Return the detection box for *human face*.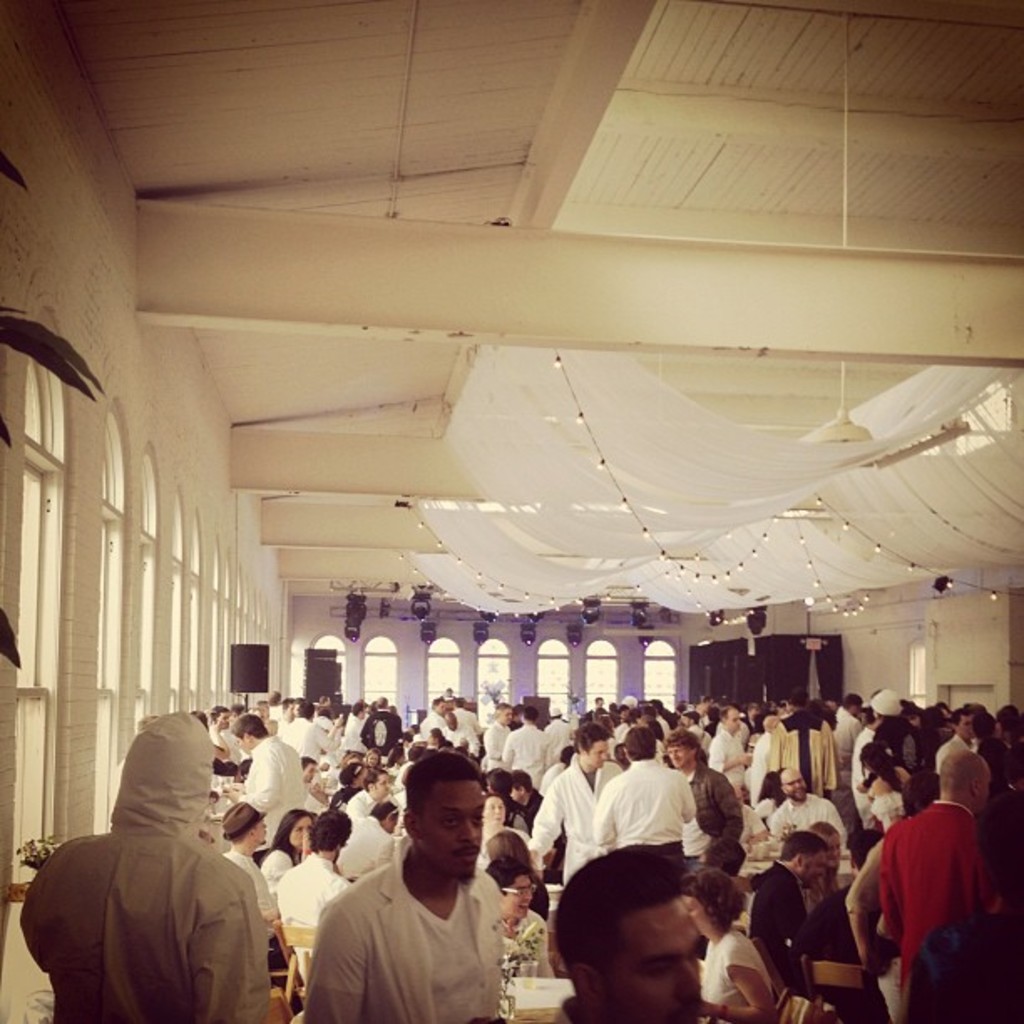
box(825, 822, 845, 860).
